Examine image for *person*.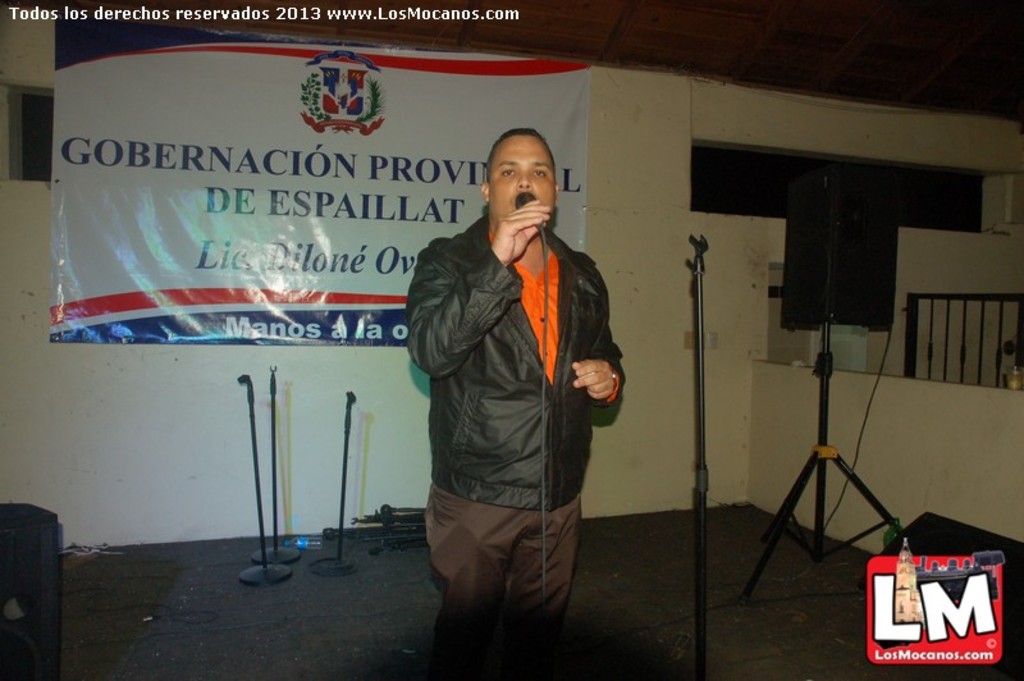
Examination result: pyautogui.locateOnScreen(388, 108, 626, 663).
